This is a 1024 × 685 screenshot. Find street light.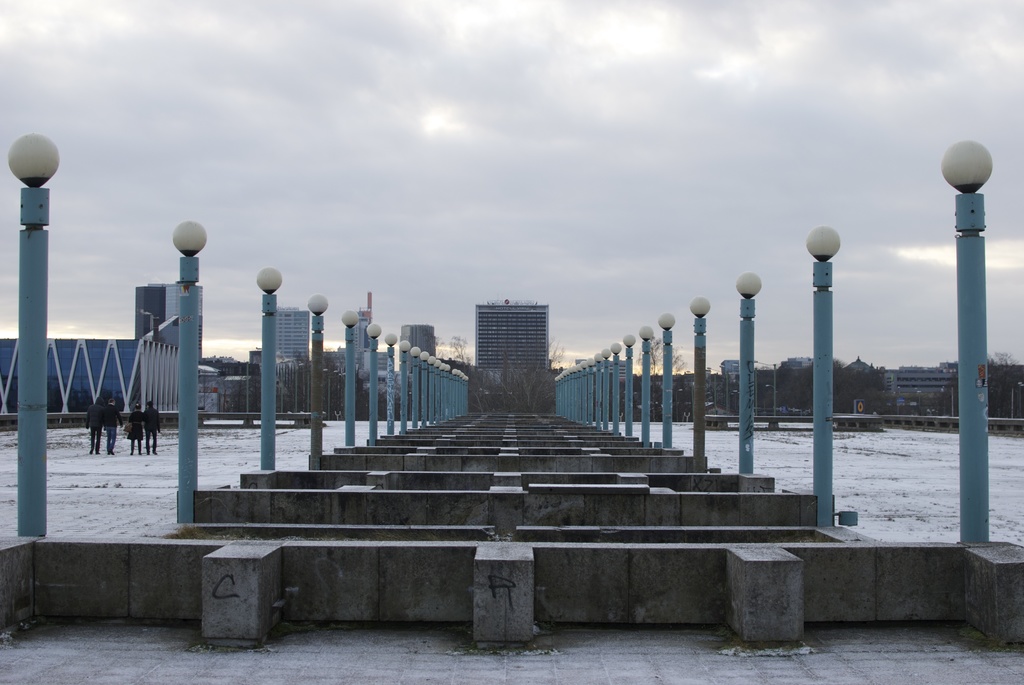
Bounding box: <bbox>385, 332, 396, 438</bbox>.
